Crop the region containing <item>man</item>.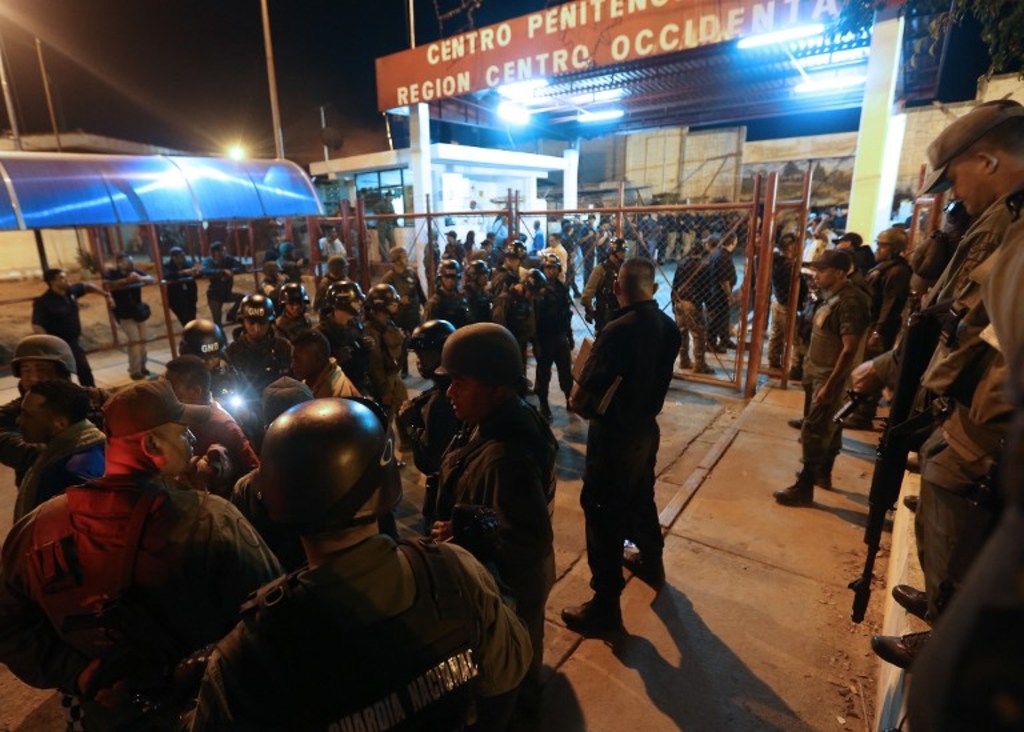
Crop region: region(669, 233, 720, 380).
